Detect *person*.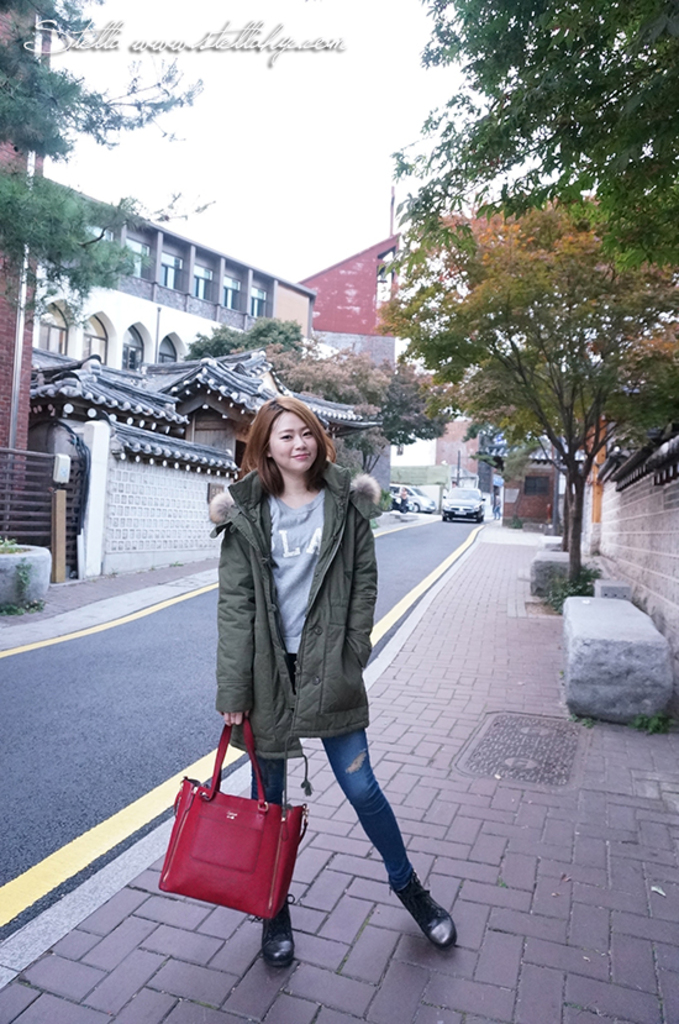
Detected at 207, 415, 428, 939.
